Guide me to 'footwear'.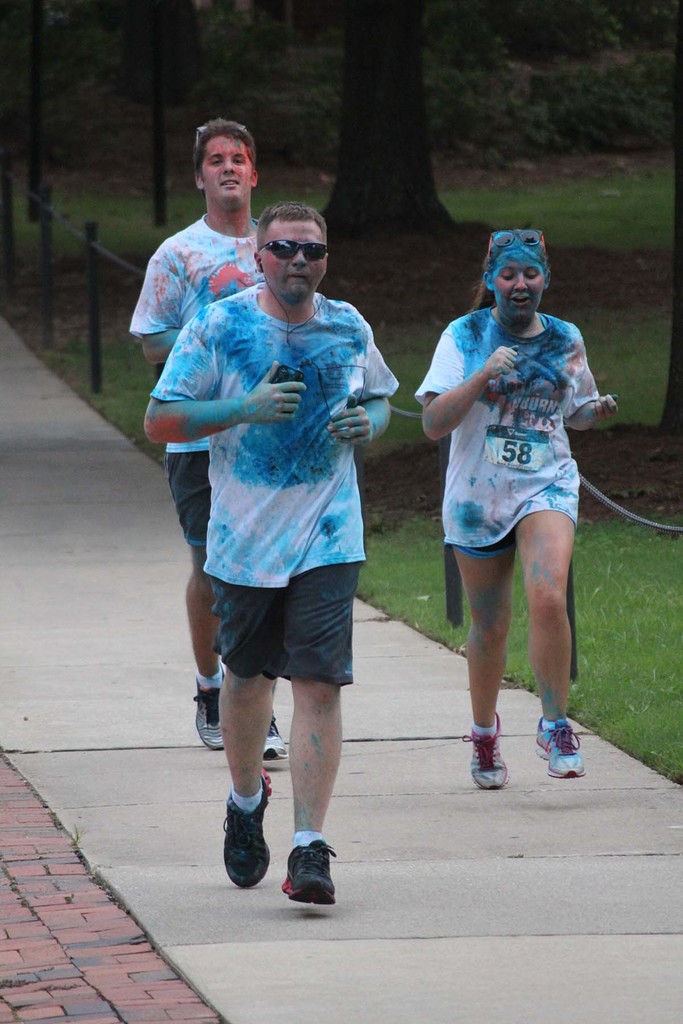
Guidance: <region>531, 712, 580, 777</region>.
